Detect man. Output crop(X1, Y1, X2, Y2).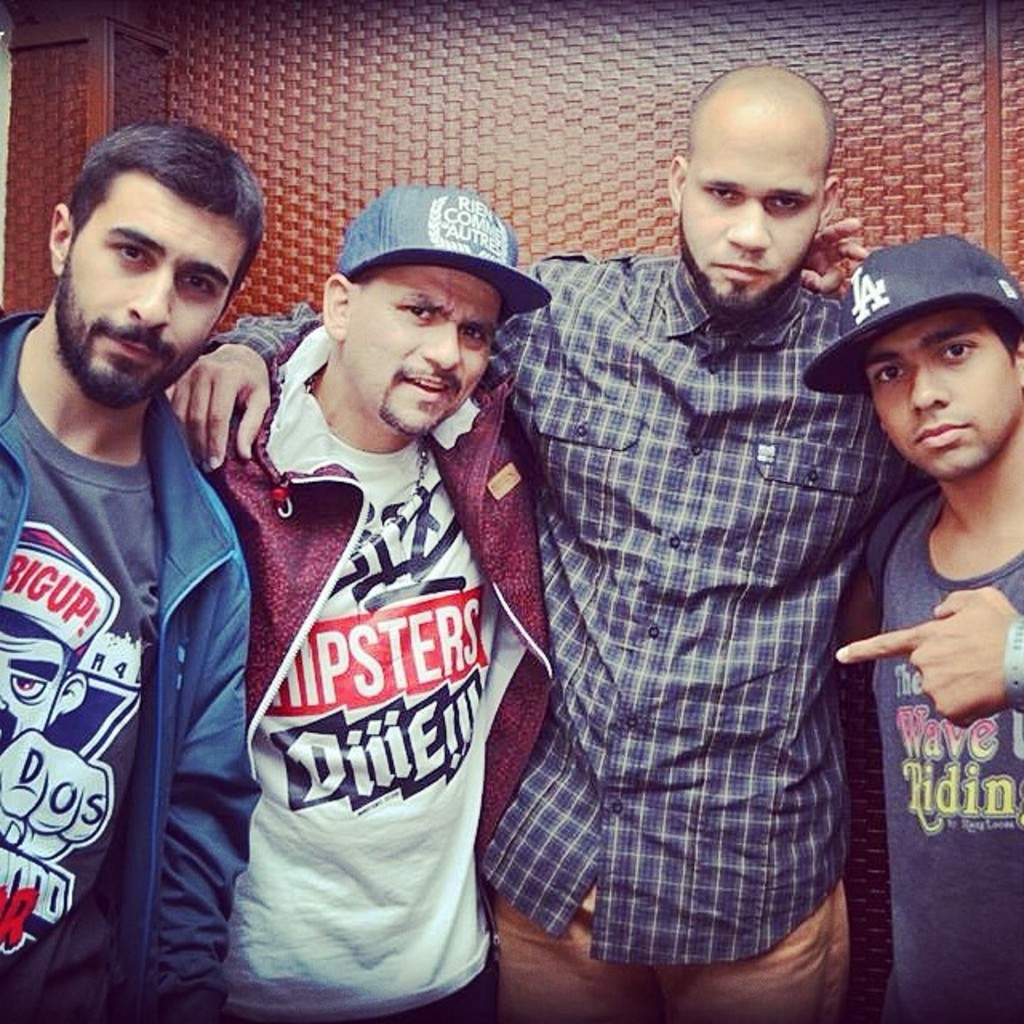
crop(210, 186, 875, 1022).
